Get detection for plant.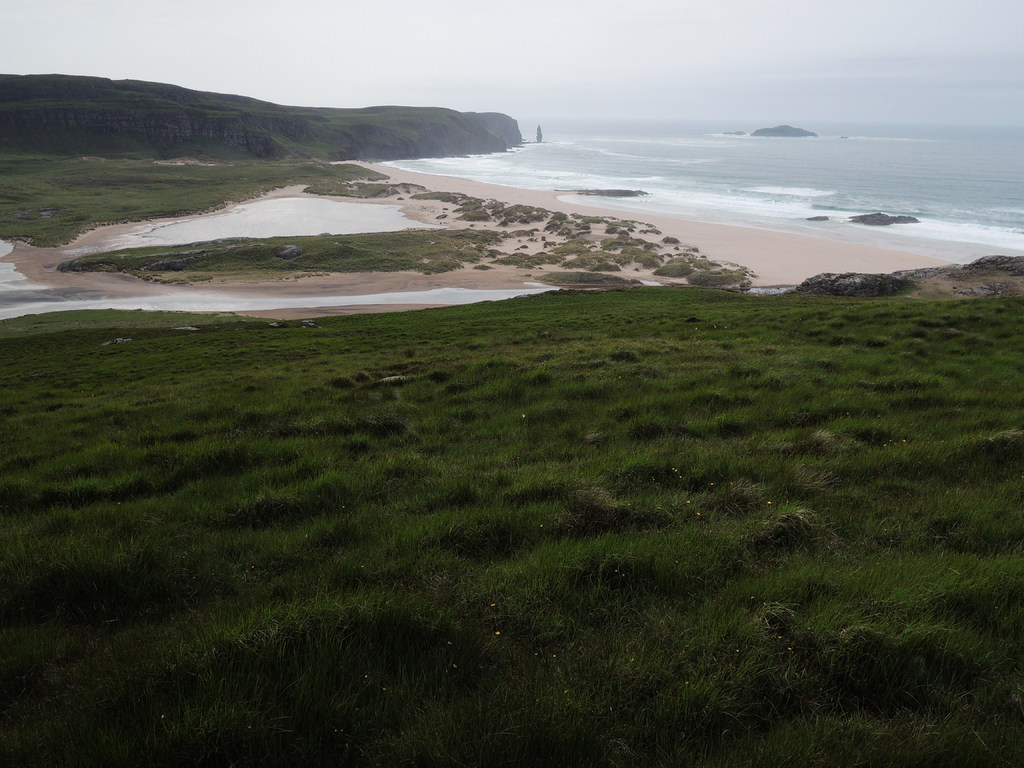
Detection: crop(517, 248, 564, 270).
